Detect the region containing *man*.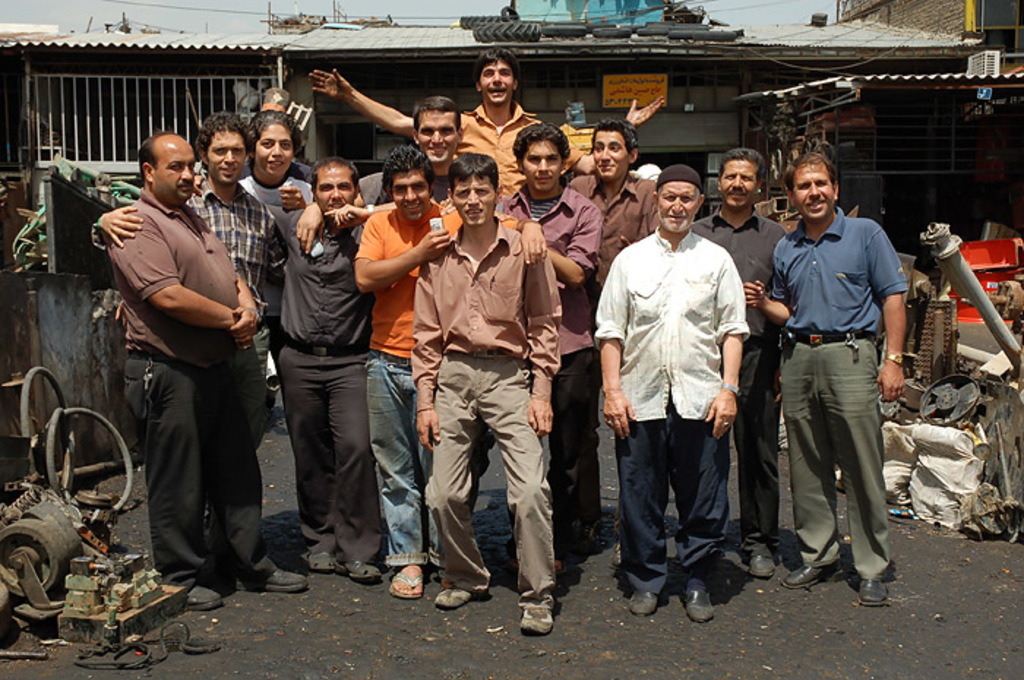
bbox=[271, 159, 379, 585].
